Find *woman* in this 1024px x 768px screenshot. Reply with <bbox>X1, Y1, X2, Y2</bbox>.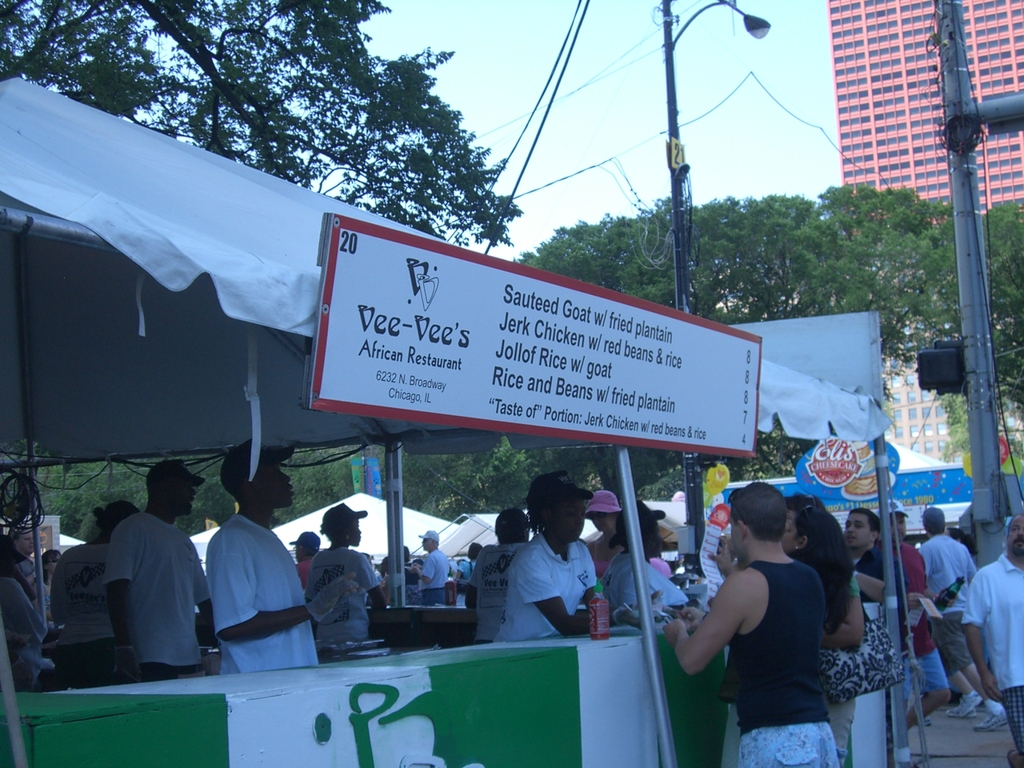
<bbox>492, 469, 607, 643</bbox>.
